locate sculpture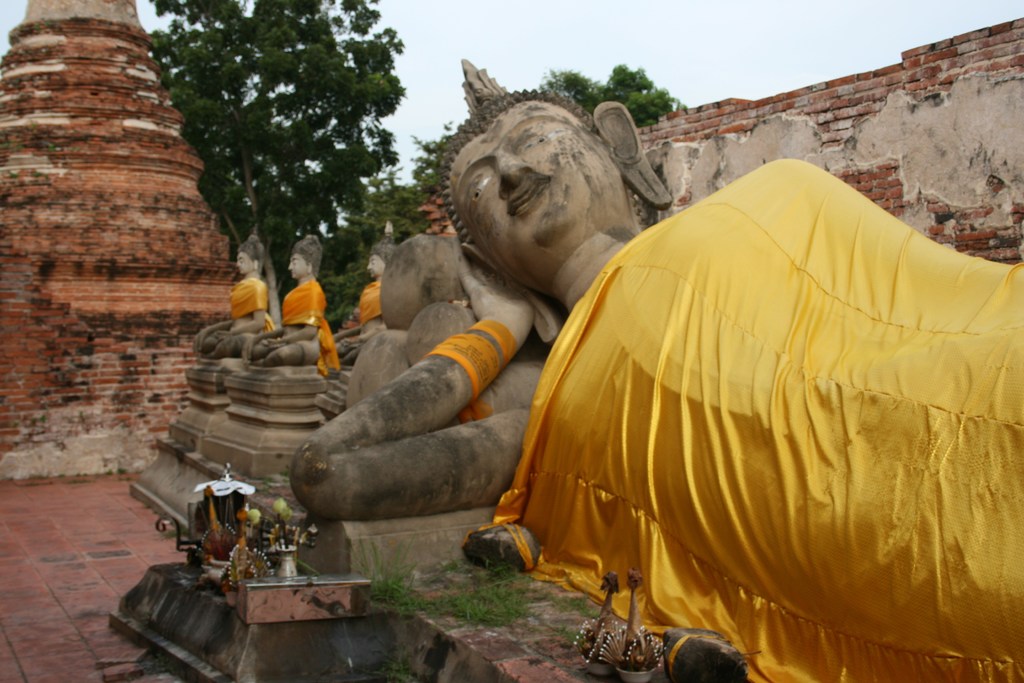
crop(287, 54, 1023, 682)
